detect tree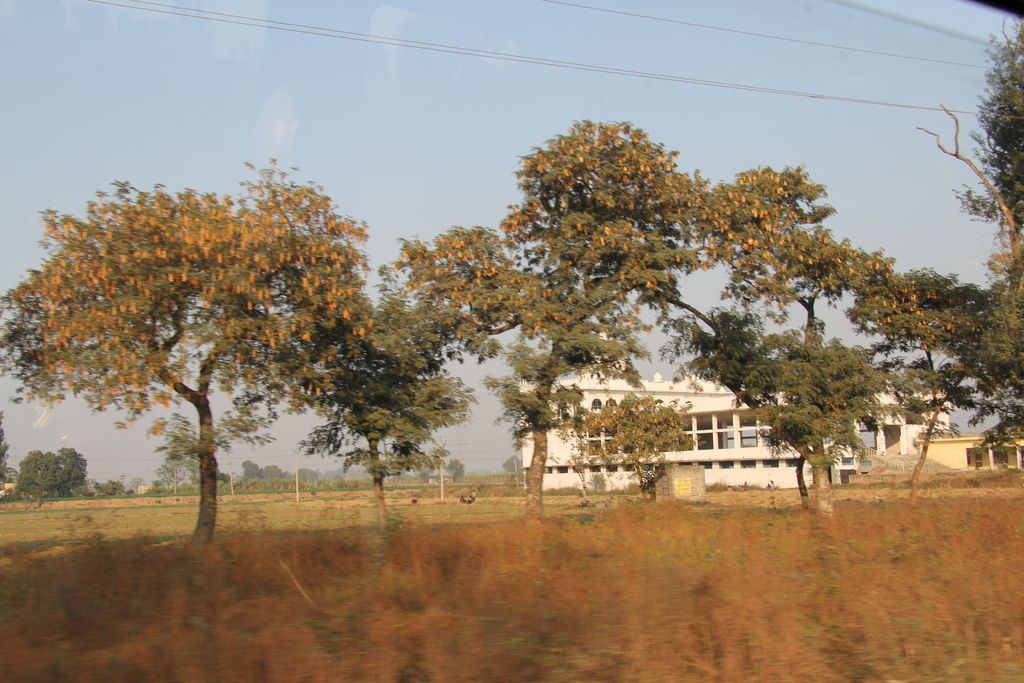
pyautogui.locateOnScreen(21, 126, 423, 521)
